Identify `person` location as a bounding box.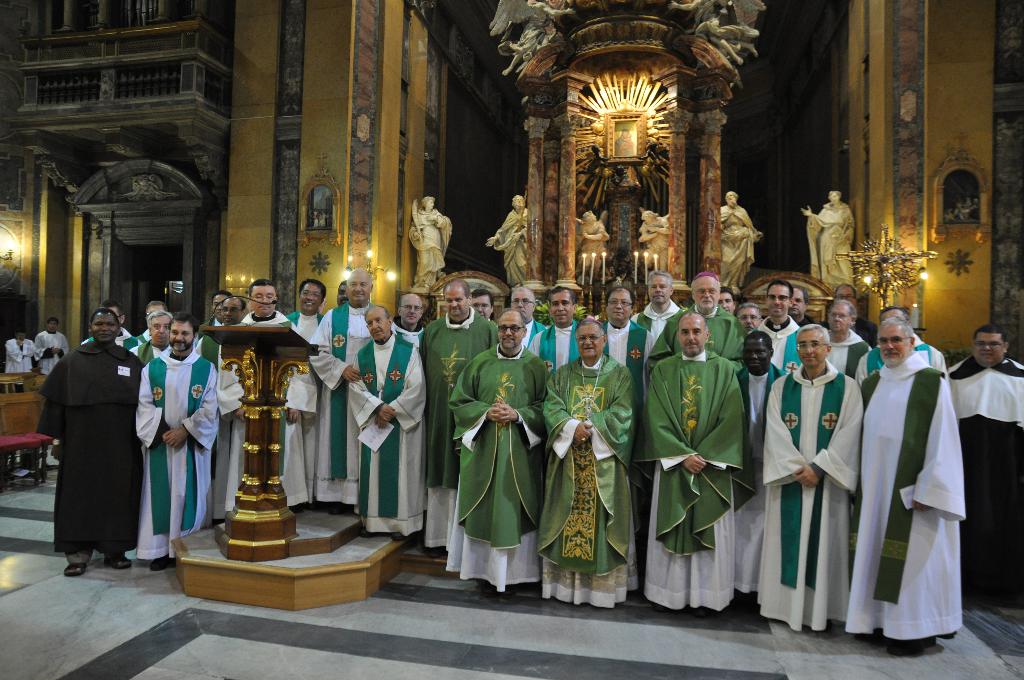
box=[335, 279, 351, 303].
